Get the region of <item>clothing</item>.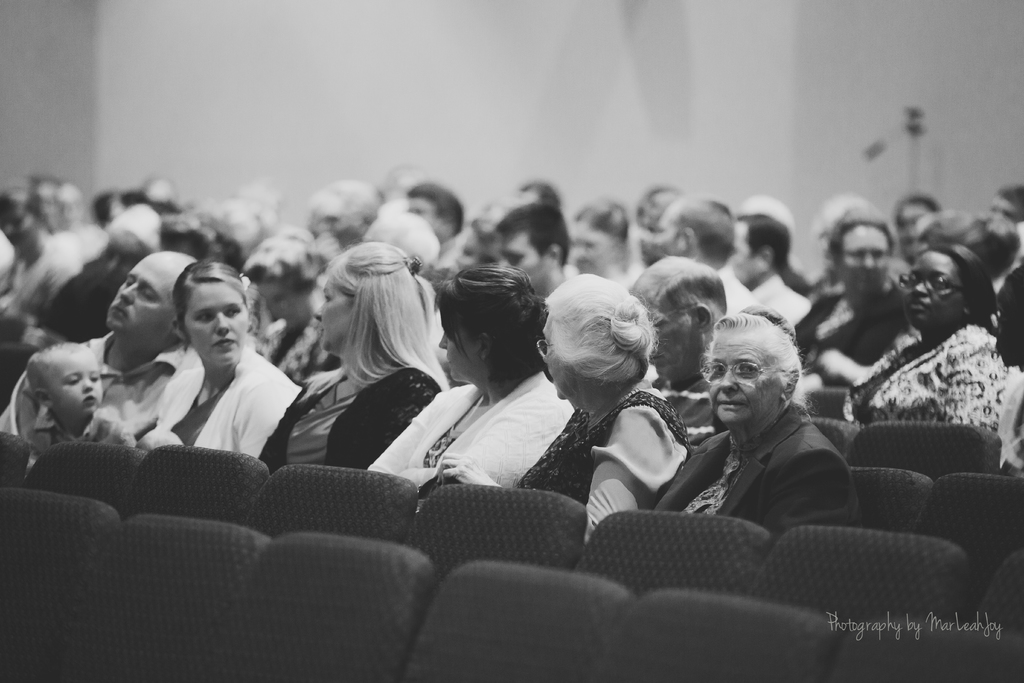
select_region(643, 402, 863, 534).
